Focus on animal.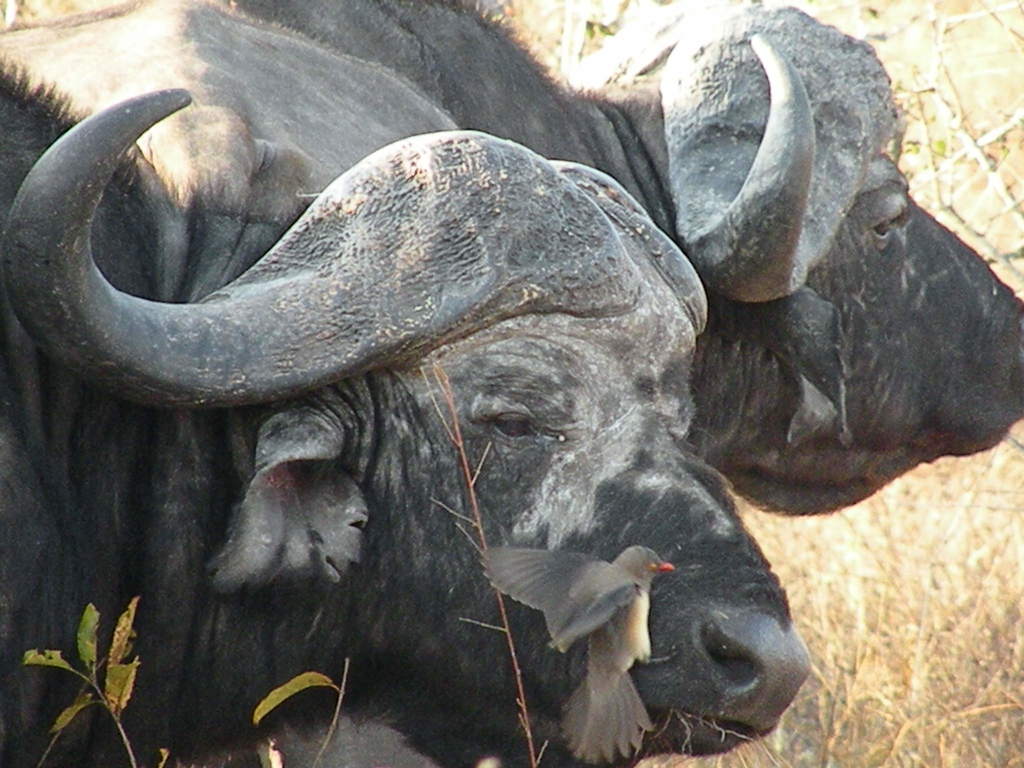
Focused at [left=0, top=50, right=814, bottom=767].
